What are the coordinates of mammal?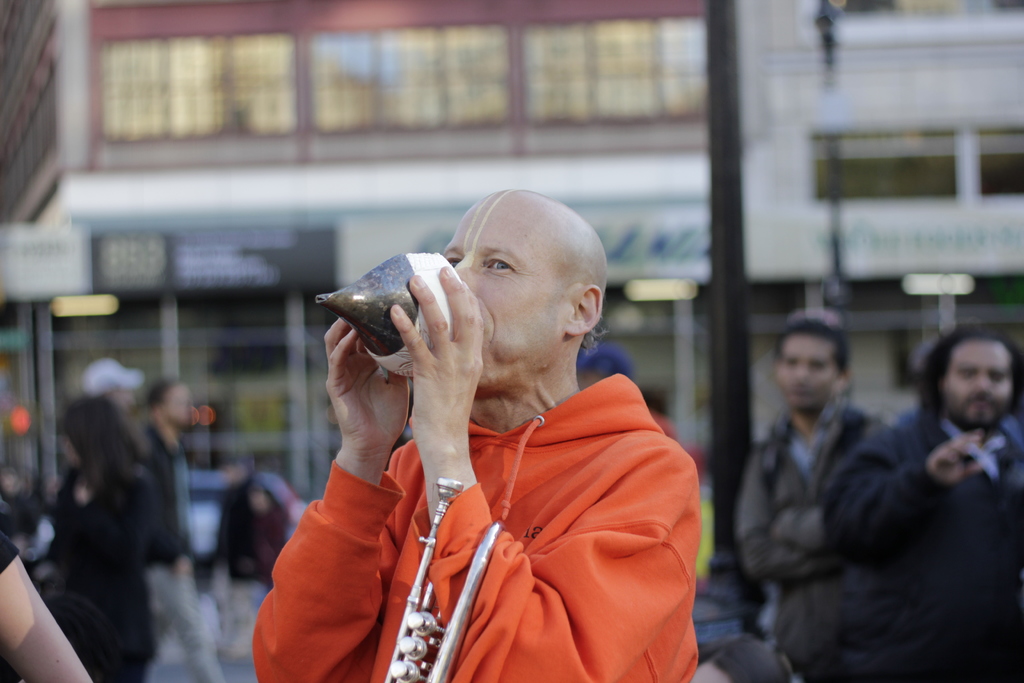
bbox(732, 308, 887, 682).
